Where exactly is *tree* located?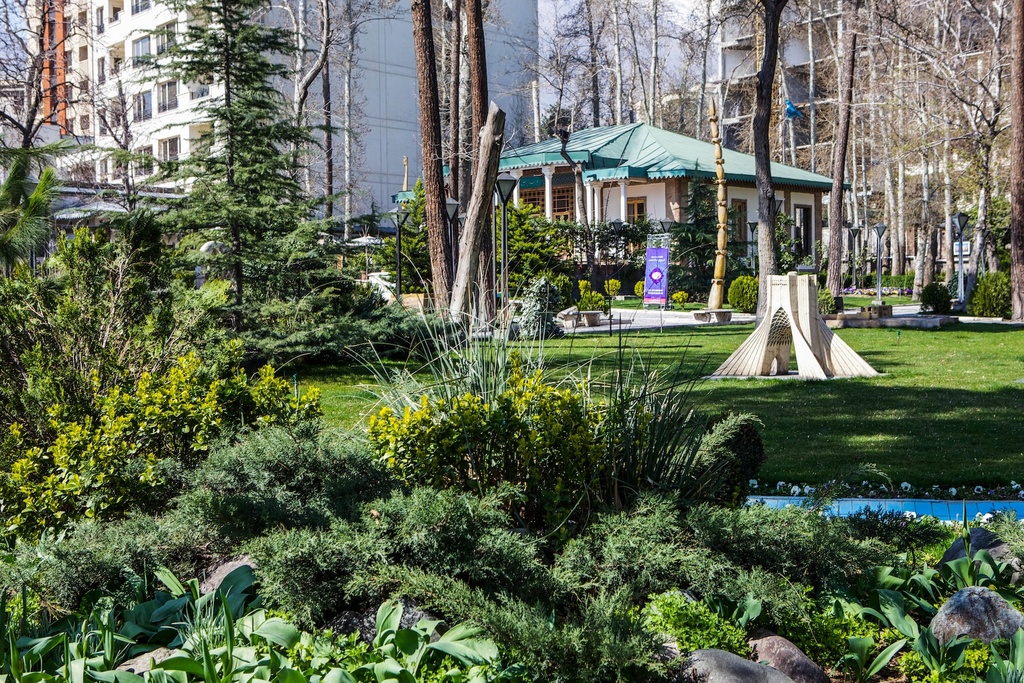
Its bounding box is (0,0,135,278).
